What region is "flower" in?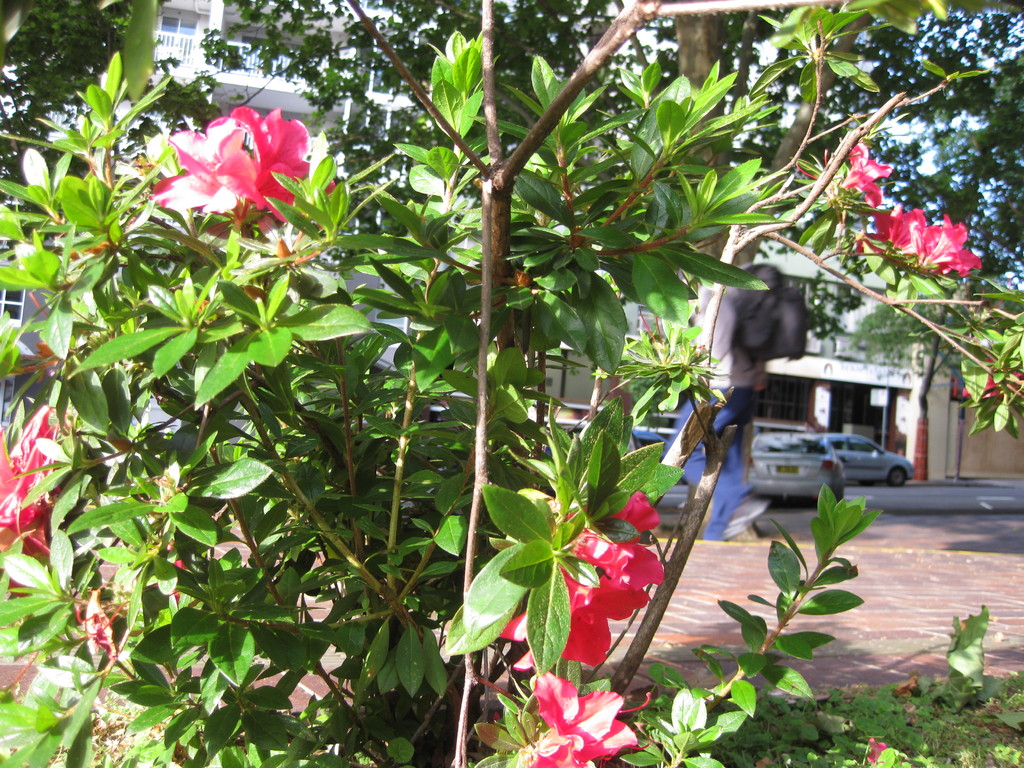
[left=864, top=734, right=913, bottom=767].
